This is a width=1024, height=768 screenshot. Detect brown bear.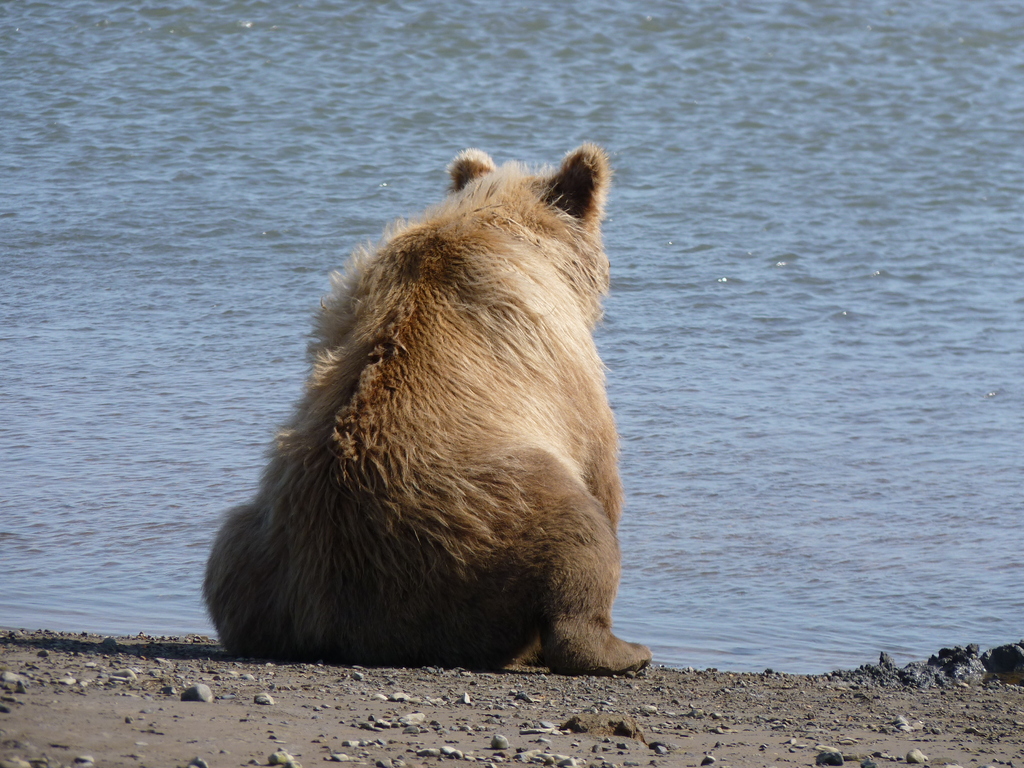
(205,132,653,677).
